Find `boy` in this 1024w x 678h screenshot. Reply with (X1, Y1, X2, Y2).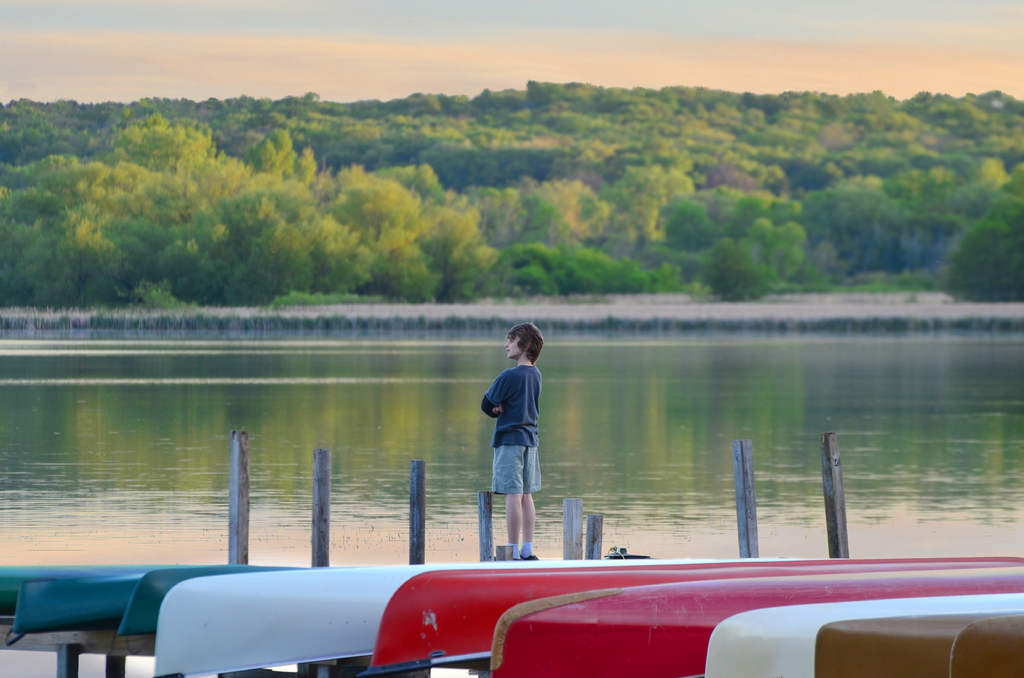
(476, 318, 548, 565).
